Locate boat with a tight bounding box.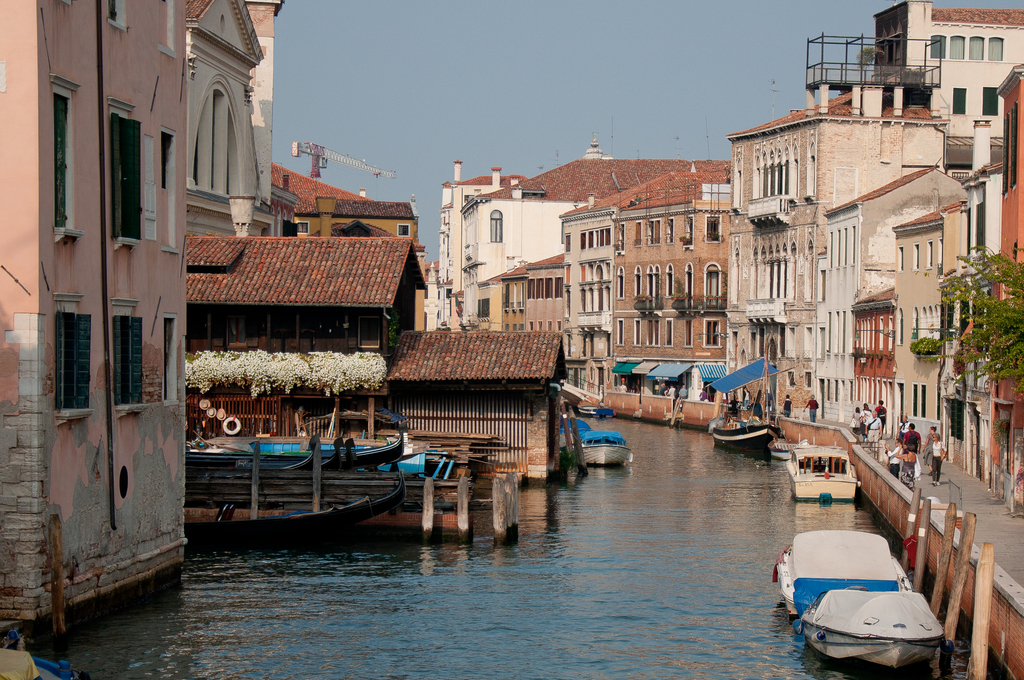
{"x1": 568, "y1": 428, "x2": 633, "y2": 468}.
